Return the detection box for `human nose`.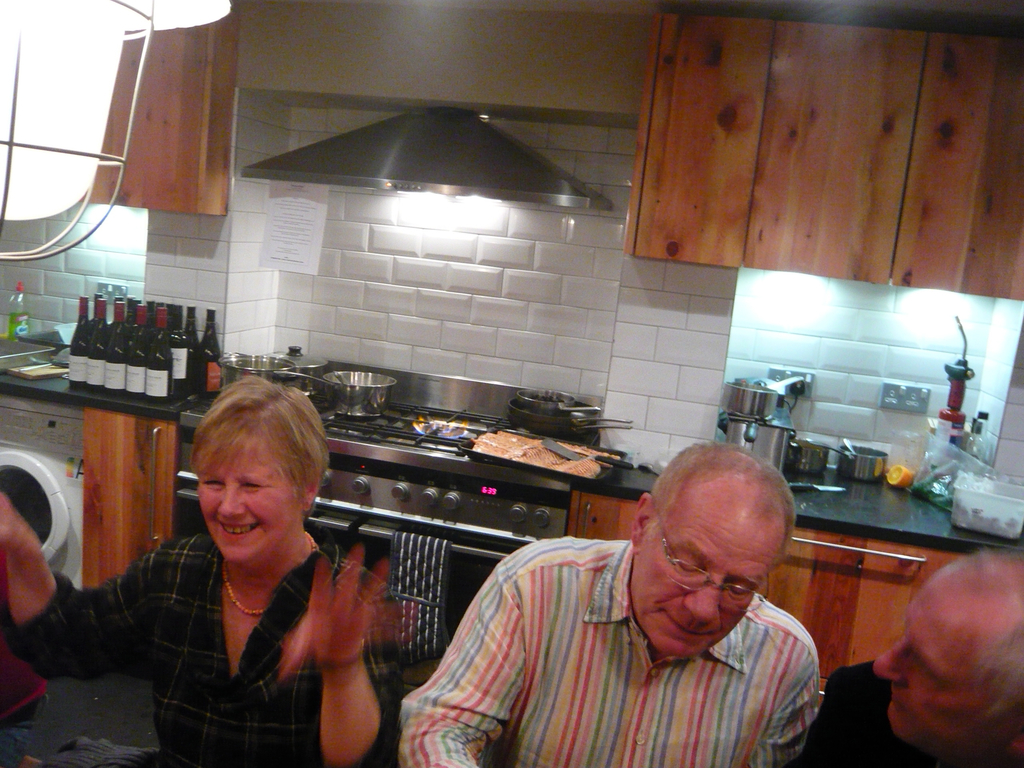
l=219, t=483, r=246, b=516.
